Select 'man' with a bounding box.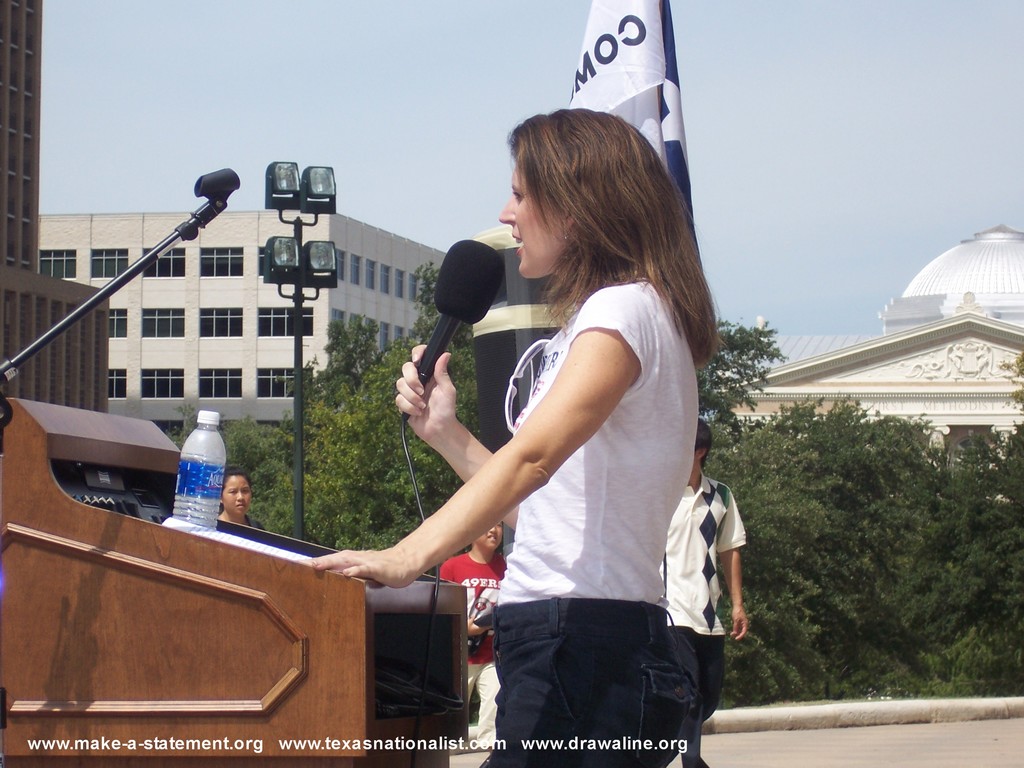
x1=661, y1=416, x2=753, y2=767.
